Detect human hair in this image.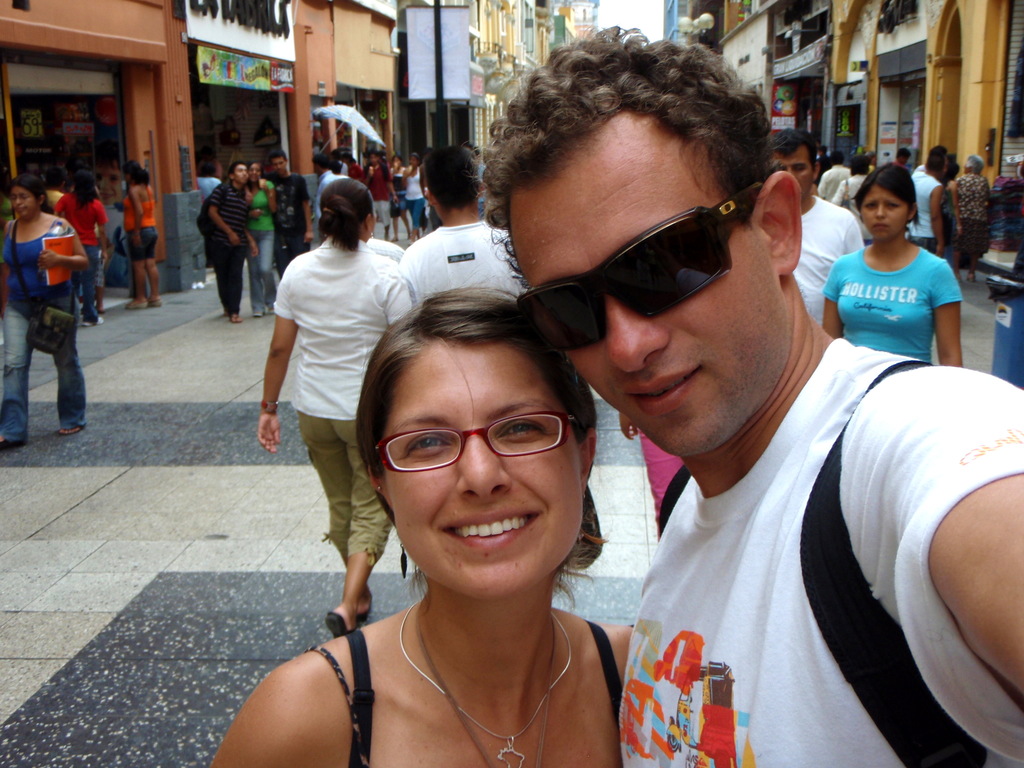
Detection: 367/153/378/169.
